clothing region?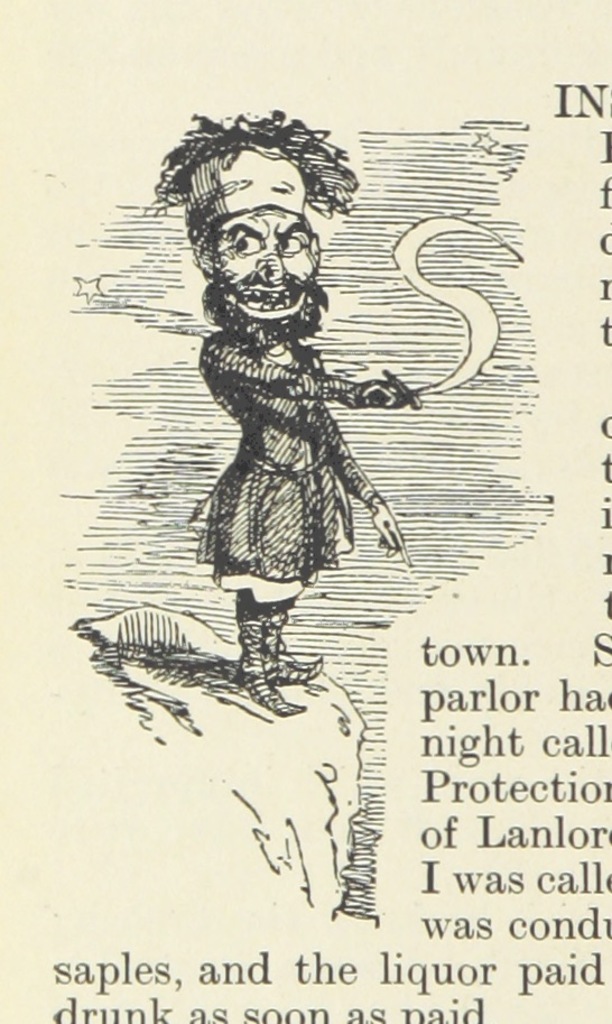
x1=188, y1=319, x2=392, y2=609
